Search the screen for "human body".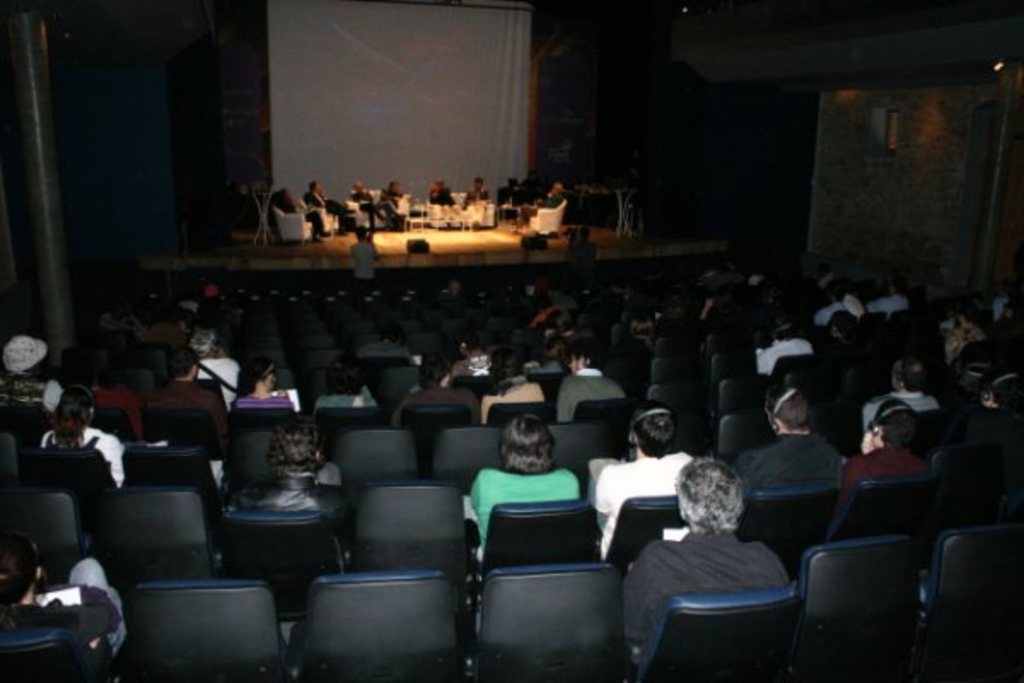
Found at <box>350,193,382,234</box>.
